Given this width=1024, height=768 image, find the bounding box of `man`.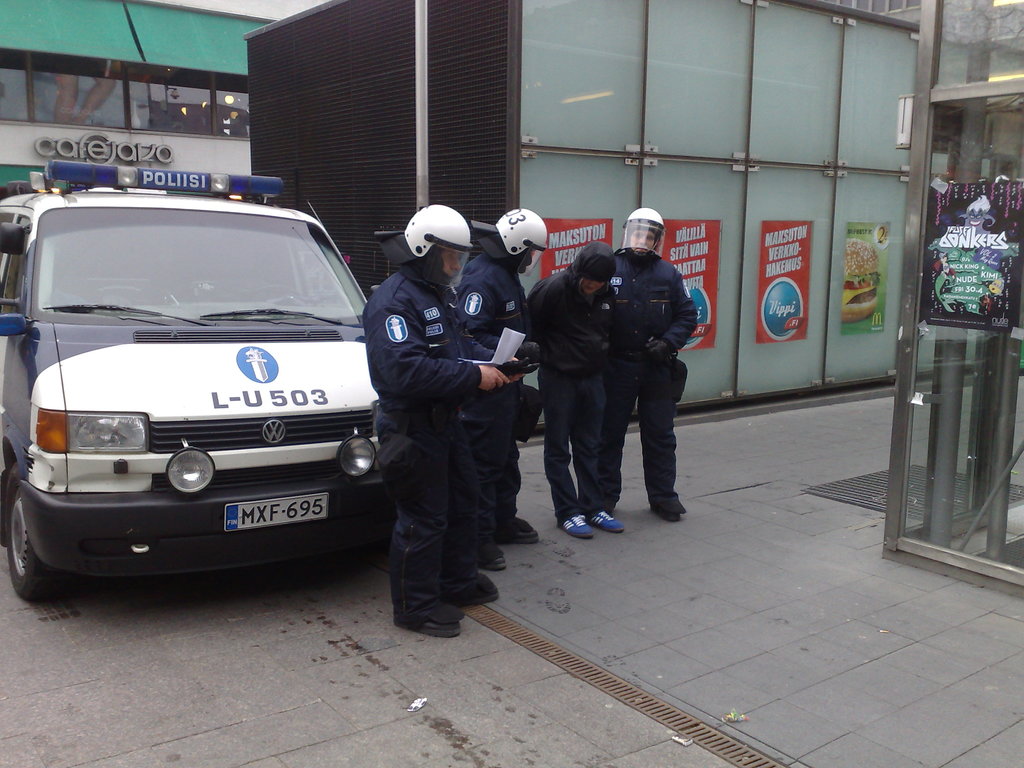
detection(572, 207, 703, 532).
